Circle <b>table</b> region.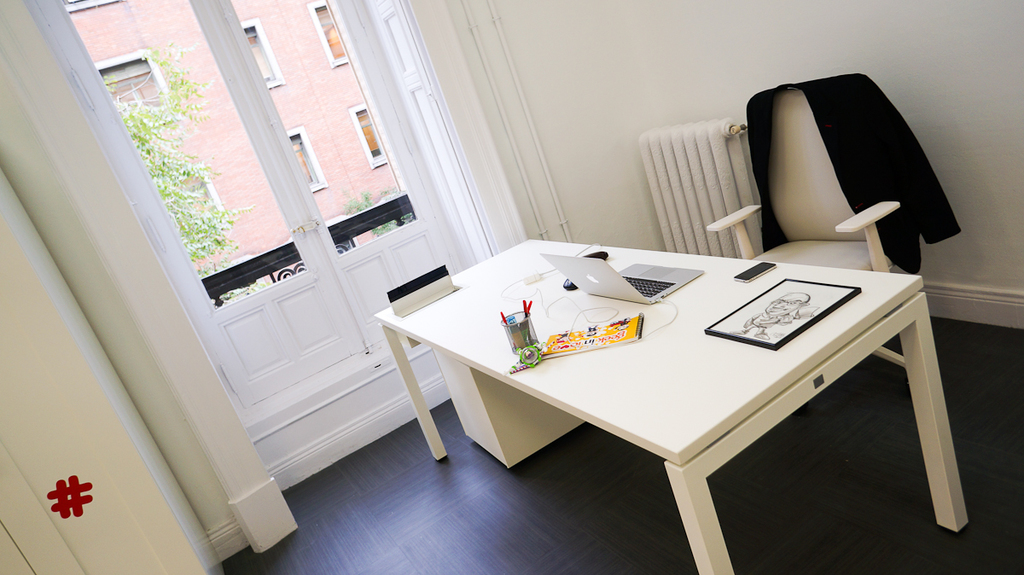
Region: locate(363, 209, 978, 564).
